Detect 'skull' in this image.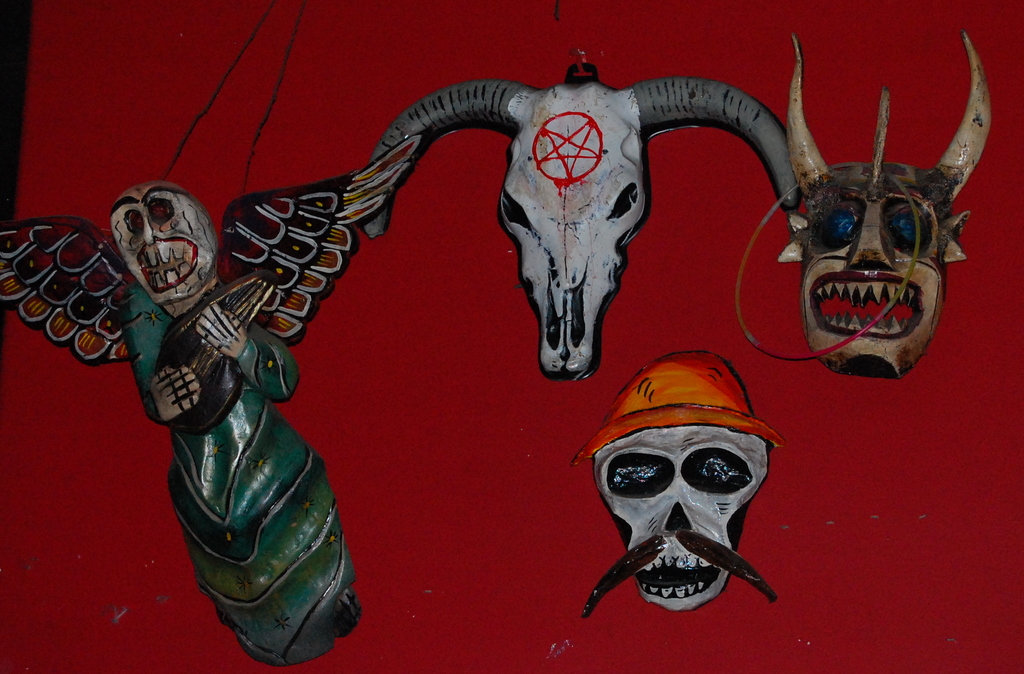
Detection: left=360, top=67, right=804, bottom=378.
